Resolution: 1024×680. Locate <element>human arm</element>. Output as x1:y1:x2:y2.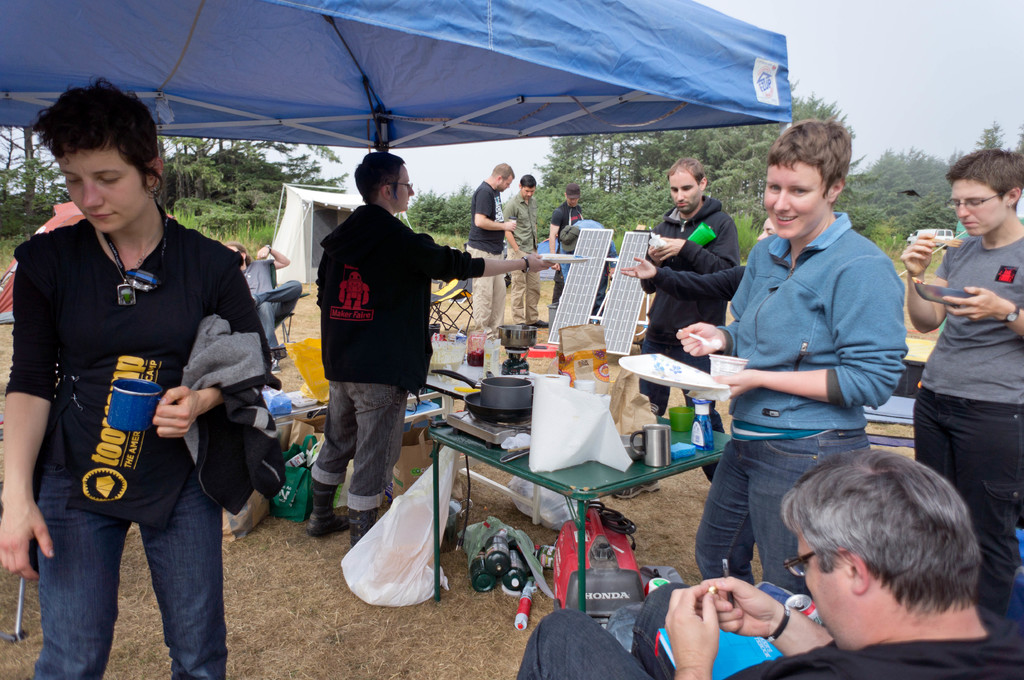
712:250:911:406.
